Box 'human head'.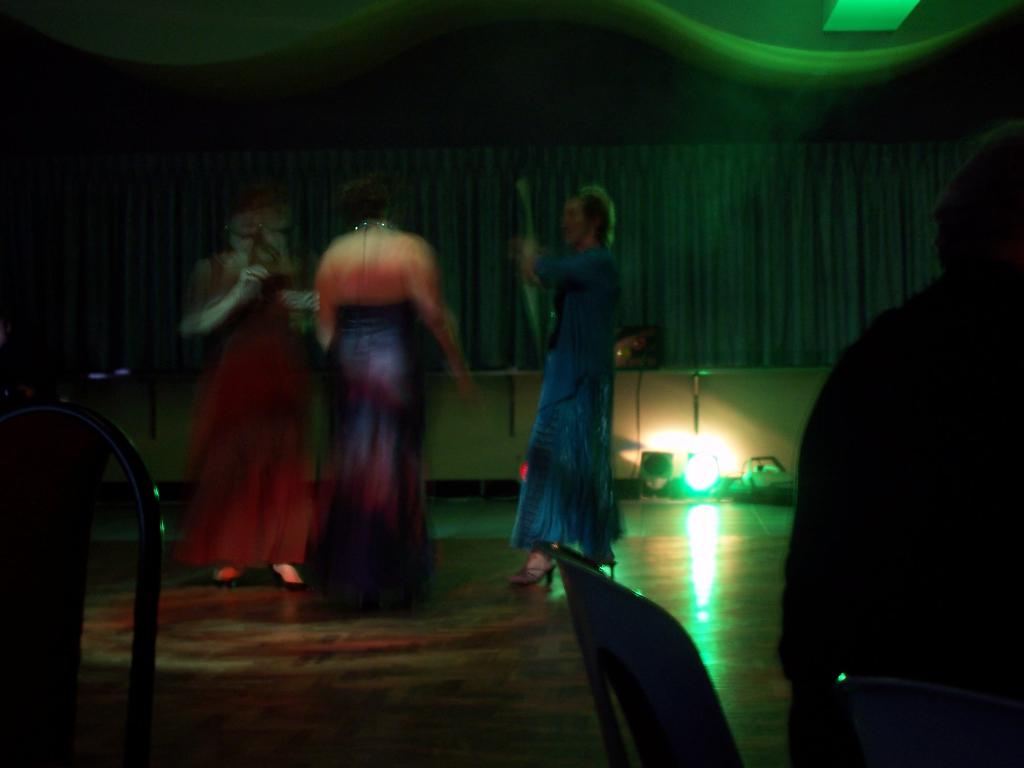
931, 124, 1023, 281.
